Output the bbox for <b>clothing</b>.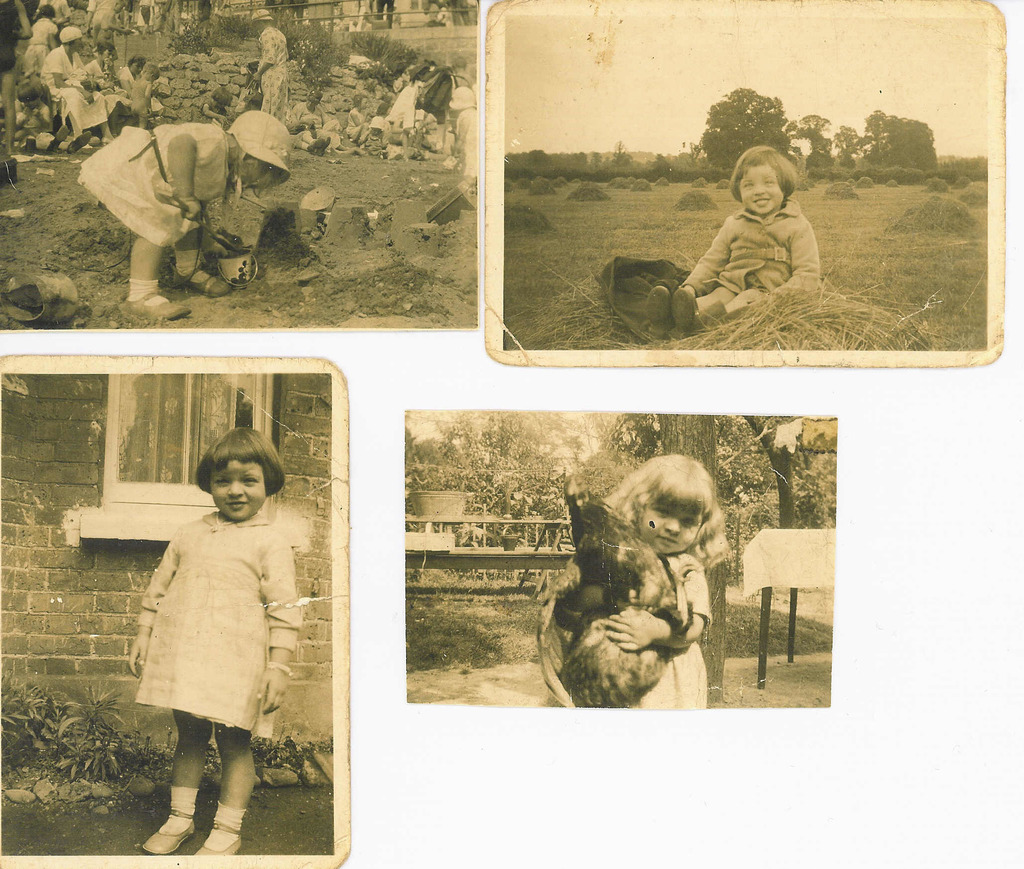
box=[244, 26, 285, 123].
